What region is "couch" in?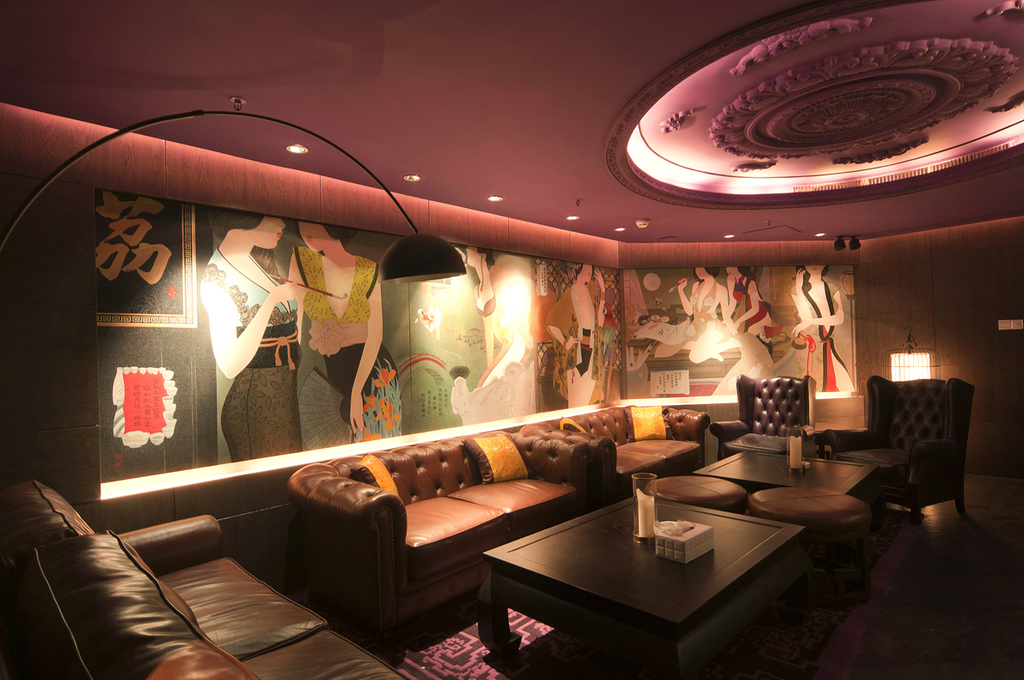
{"left": 3, "top": 470, "right": 421, "bottom": 679}.
